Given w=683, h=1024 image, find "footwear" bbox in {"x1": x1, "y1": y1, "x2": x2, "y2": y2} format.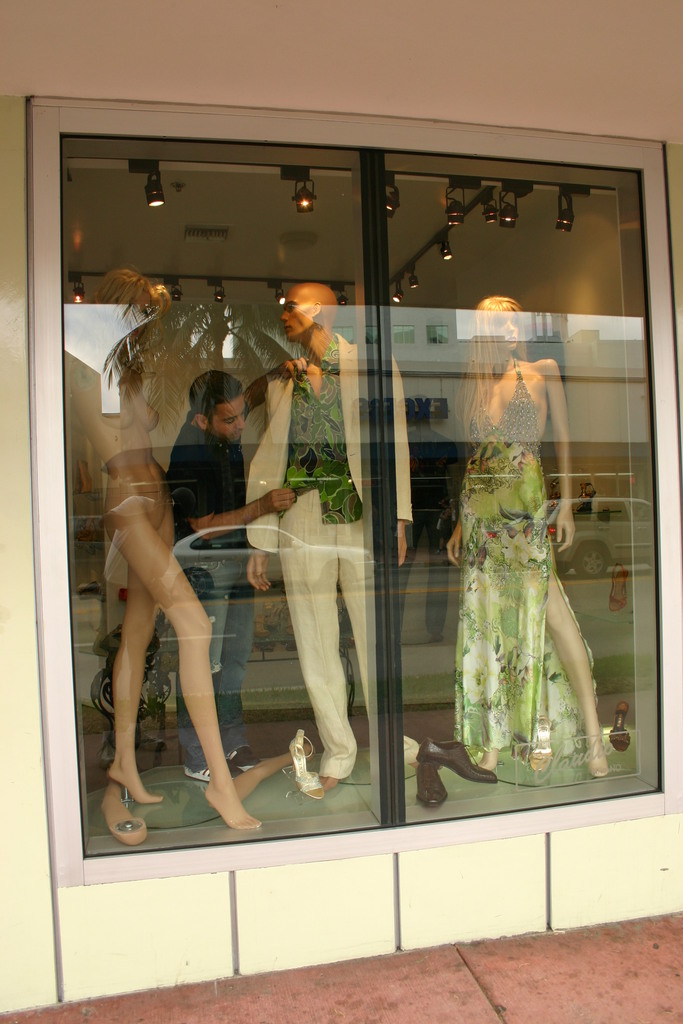
{"x1": 413, "y1": 738, "x2": 456, "y2": 810}.
